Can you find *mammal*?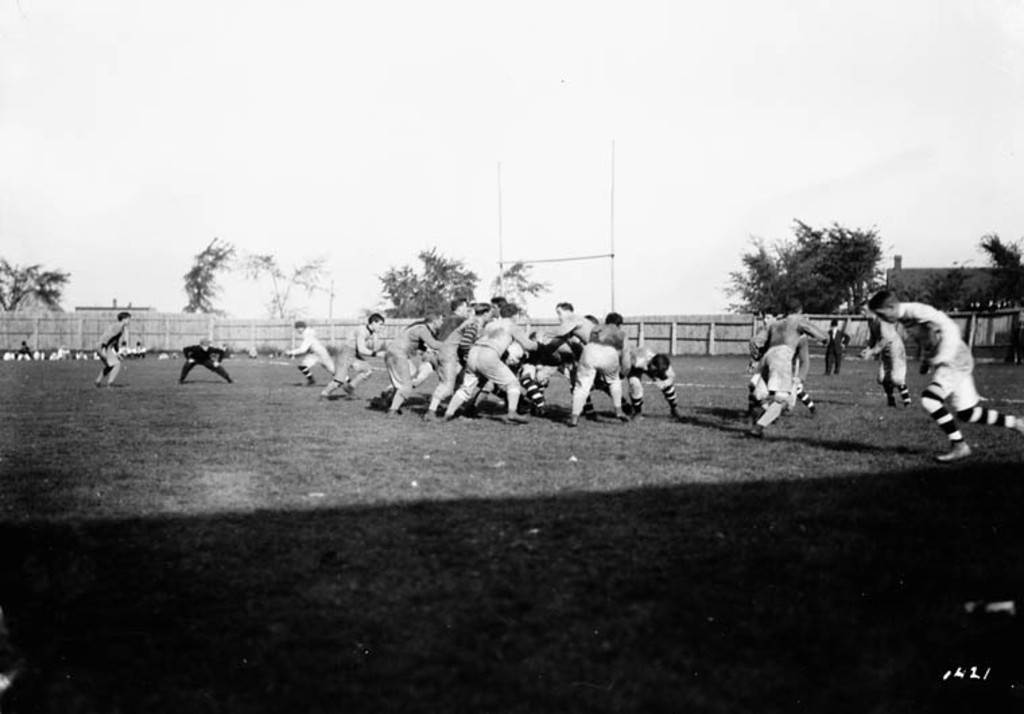
Yes, bounding box: <bbox>292, 319, 340, 388</bbox>.
